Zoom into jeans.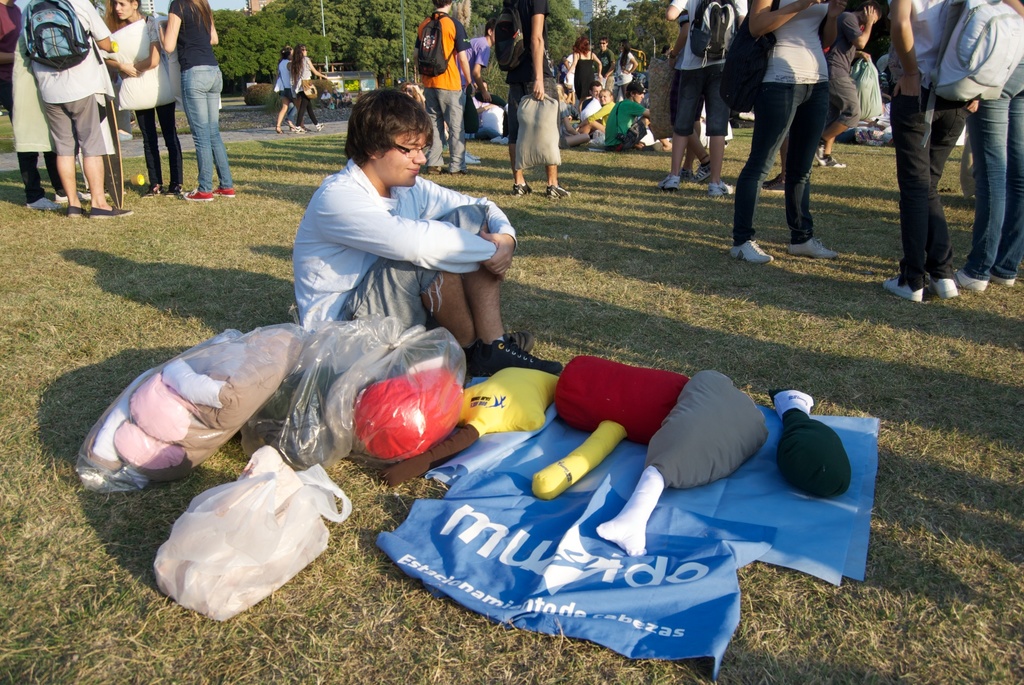
Zoom target: 886 97 966 283.
